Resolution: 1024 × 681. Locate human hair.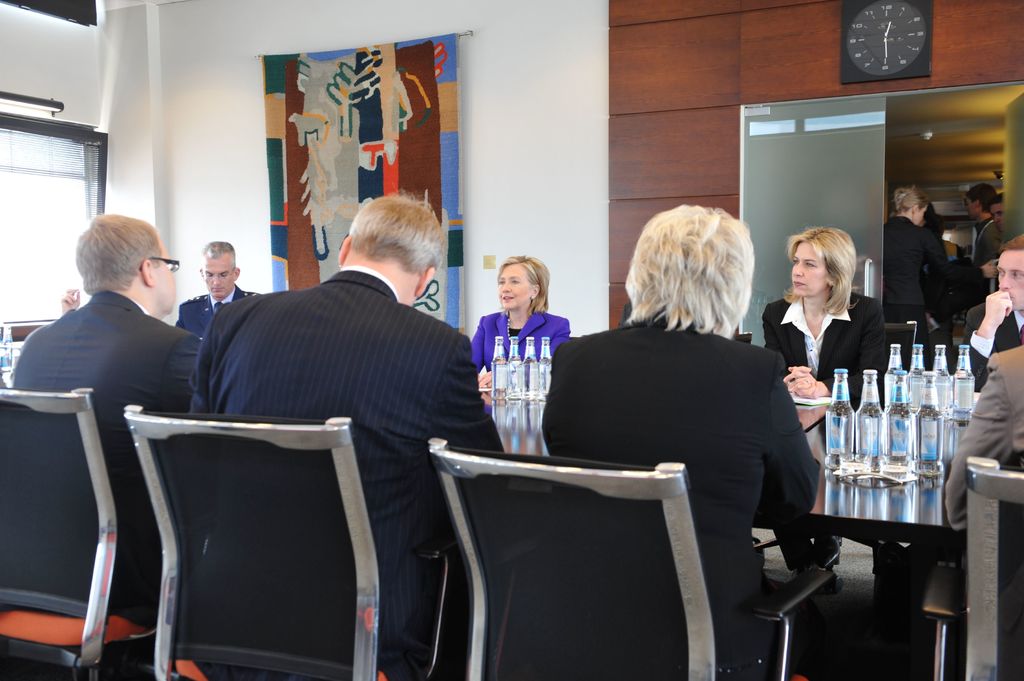
{"x1": 73, "y1": 209, "x2": 165, "y2": 292}.
